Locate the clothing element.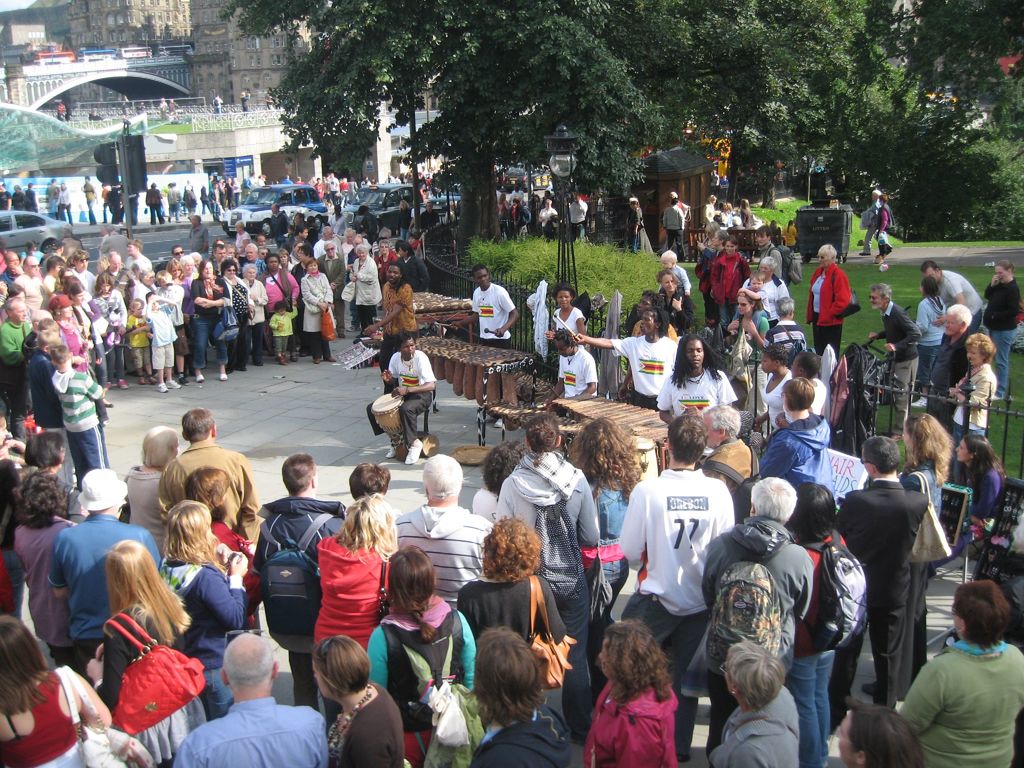
Element bbox: pyautogui.locateOnScreen(145, 299, 173, 373).
